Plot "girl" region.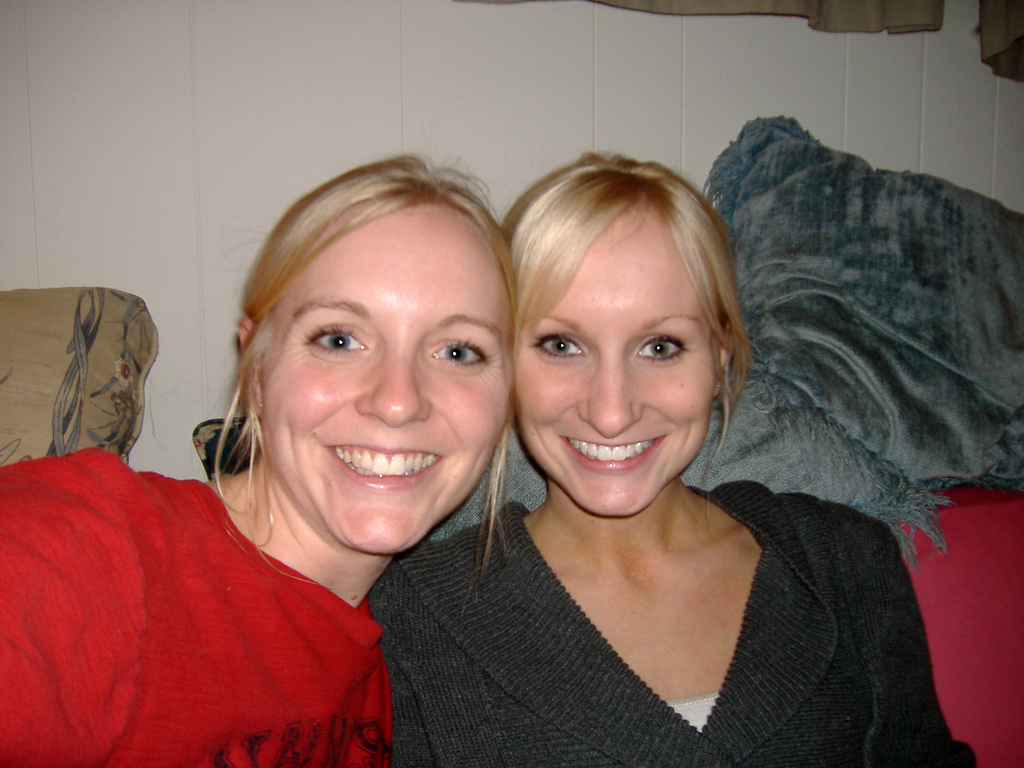
Plotted at bbox=(0, 147, 520, 767).
